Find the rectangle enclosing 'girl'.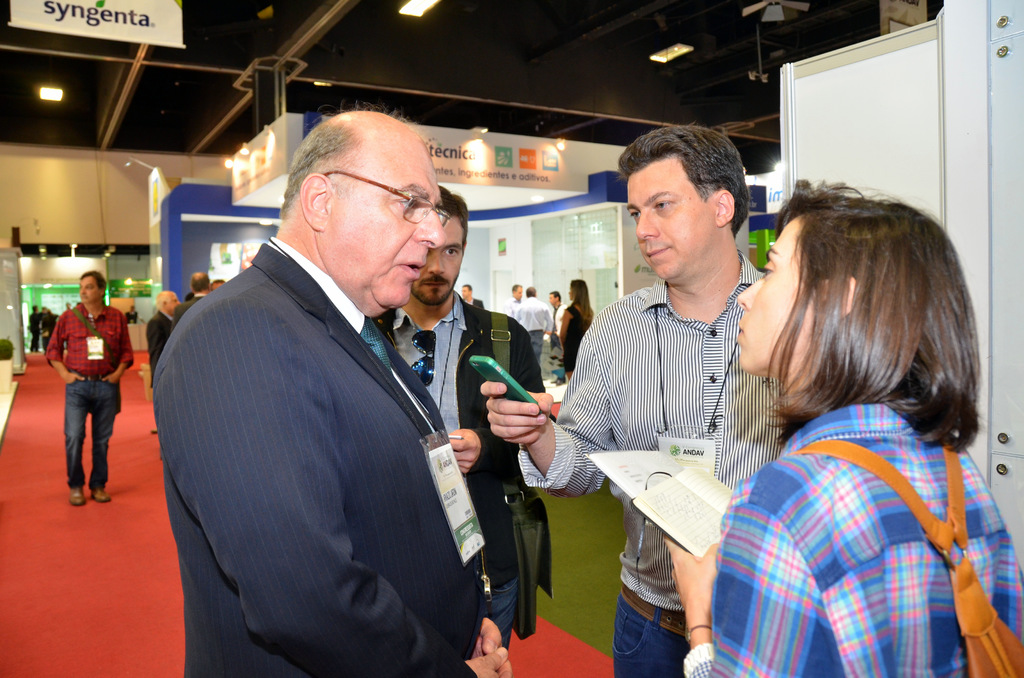
bbox=(657, 180, 1023, 677).
